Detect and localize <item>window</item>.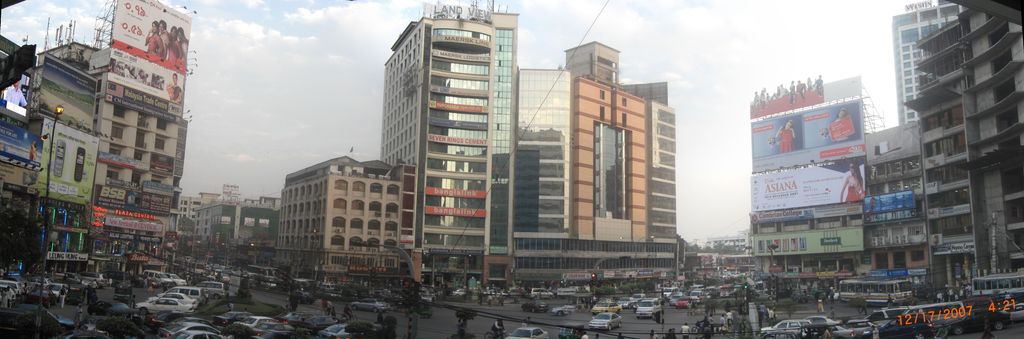
Localized at pyautogui.locateOnScreen(909, 224, 921, 237).
